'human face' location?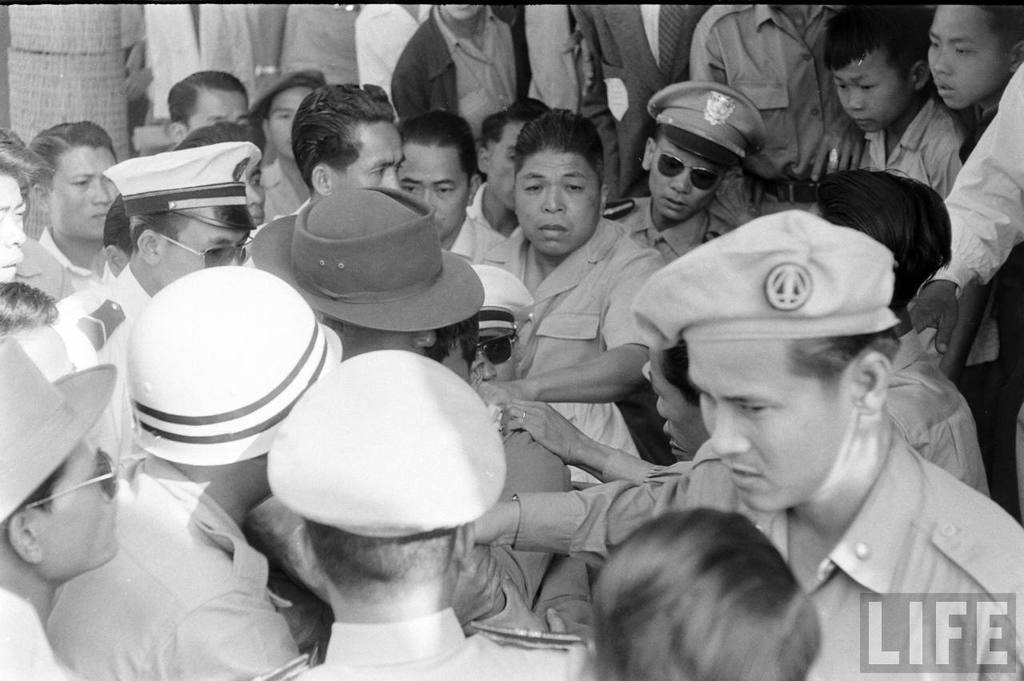
bbox=(469, 341, 528, 388)
